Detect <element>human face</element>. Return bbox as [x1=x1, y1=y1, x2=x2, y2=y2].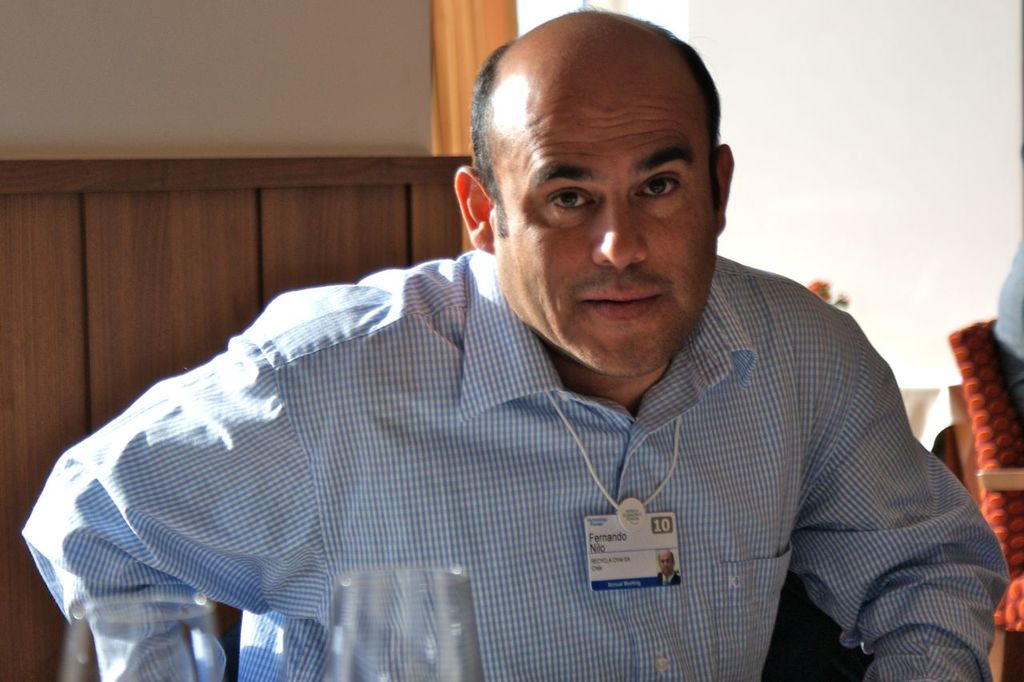
[x1=495, y1=44, x2=714, y2=381].
